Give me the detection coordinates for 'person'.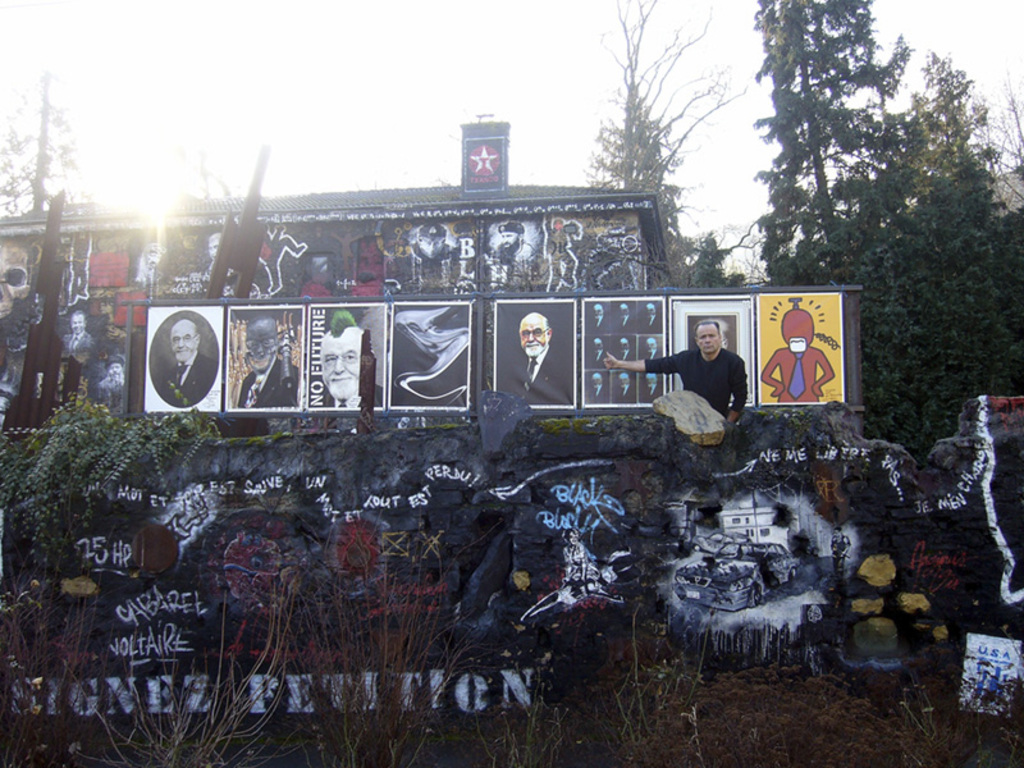
(x1=198, y1=236, x2=225, y2=276).
